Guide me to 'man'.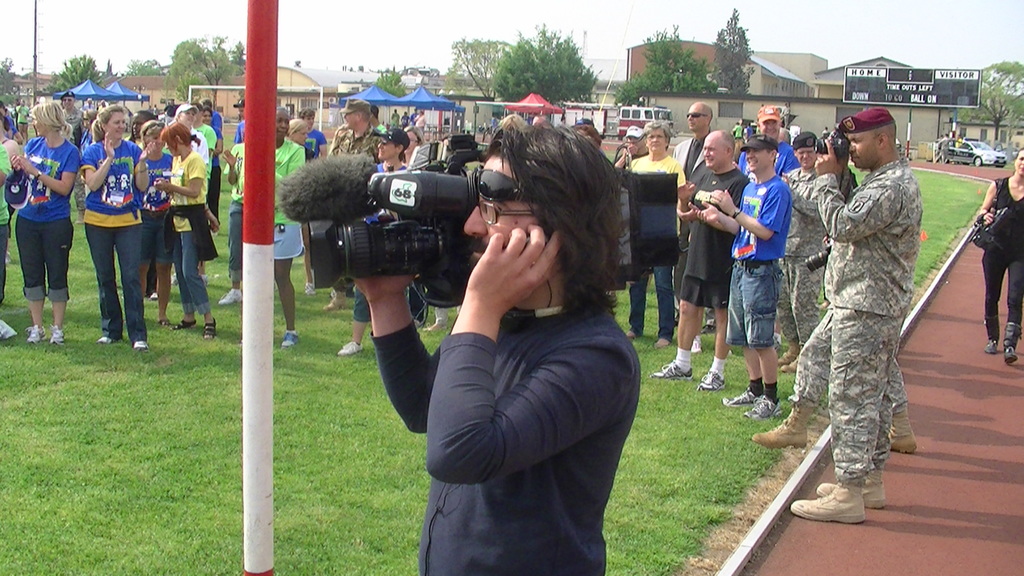
Guidance: box(794, 93, 943, 514).
